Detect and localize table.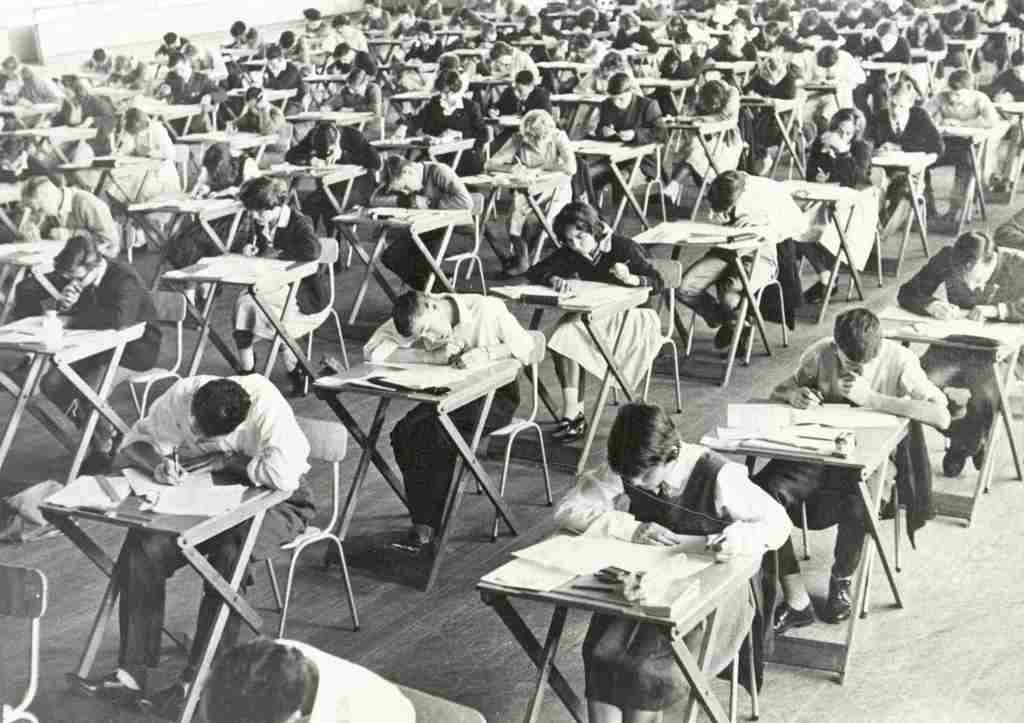
Localized at 0, 305, 151, 489.
